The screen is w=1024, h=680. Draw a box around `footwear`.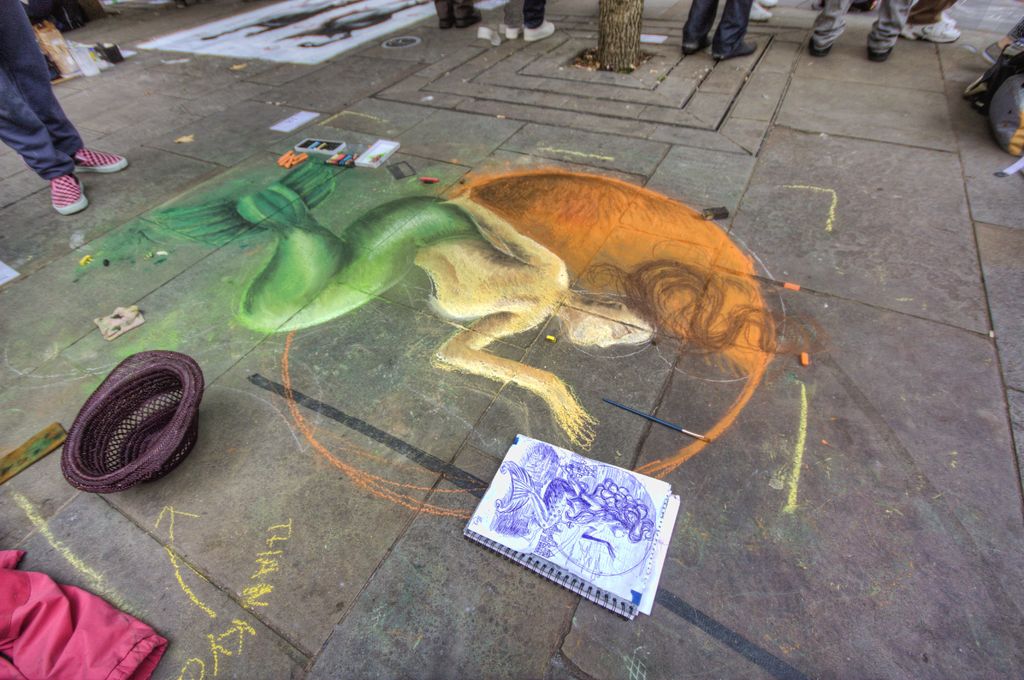
bbox=[681, 28, 714, 54].
